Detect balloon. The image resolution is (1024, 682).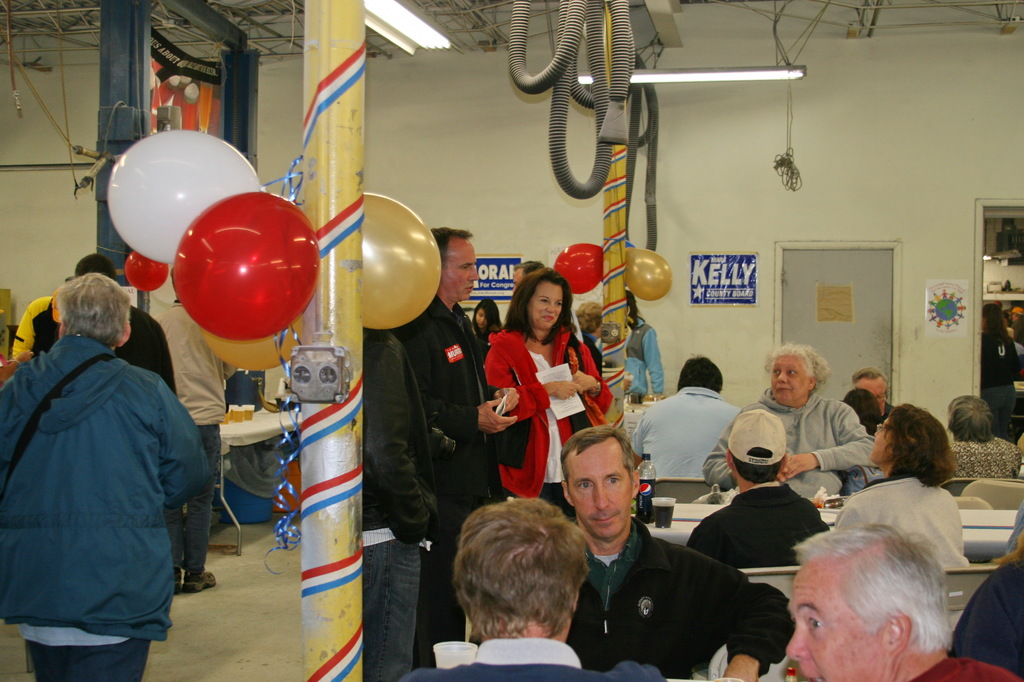
(left=170, top=187, right=321, bottom=344).
